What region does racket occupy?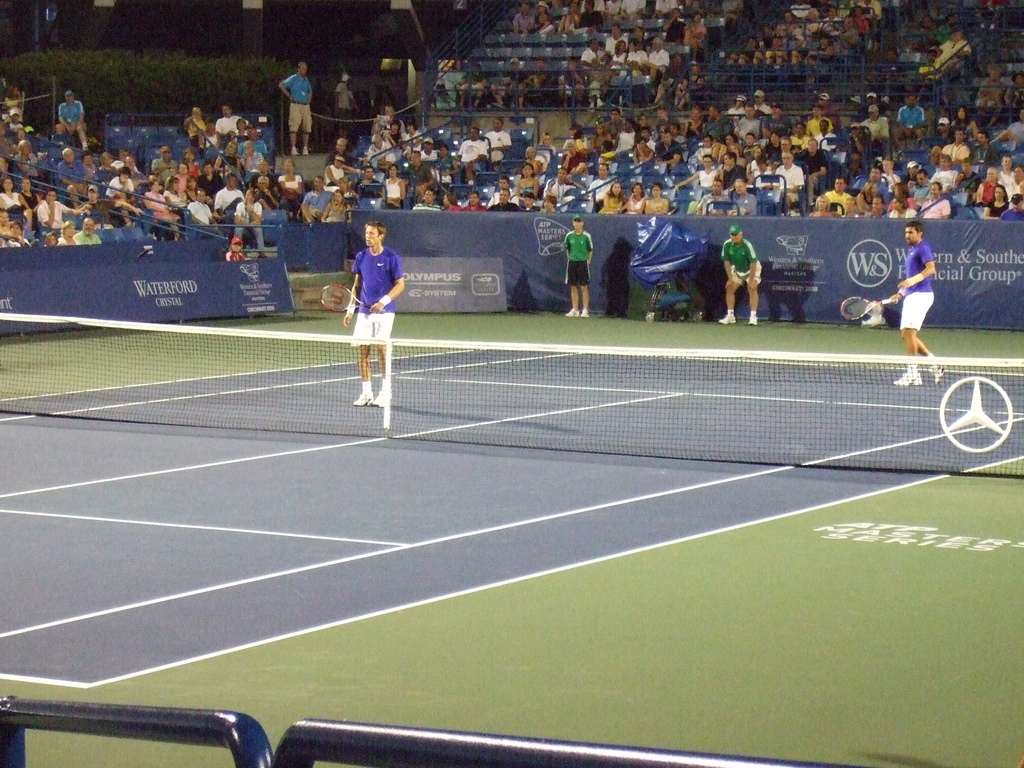
detection(840, 299, 896, 320).
